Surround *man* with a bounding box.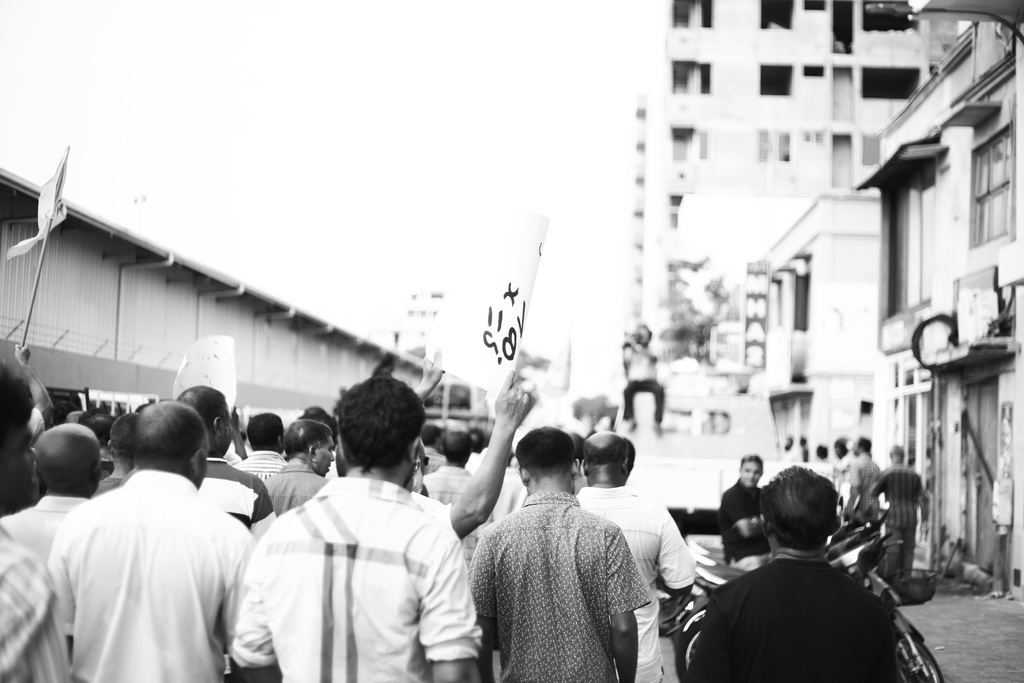
422,420,453,461.
